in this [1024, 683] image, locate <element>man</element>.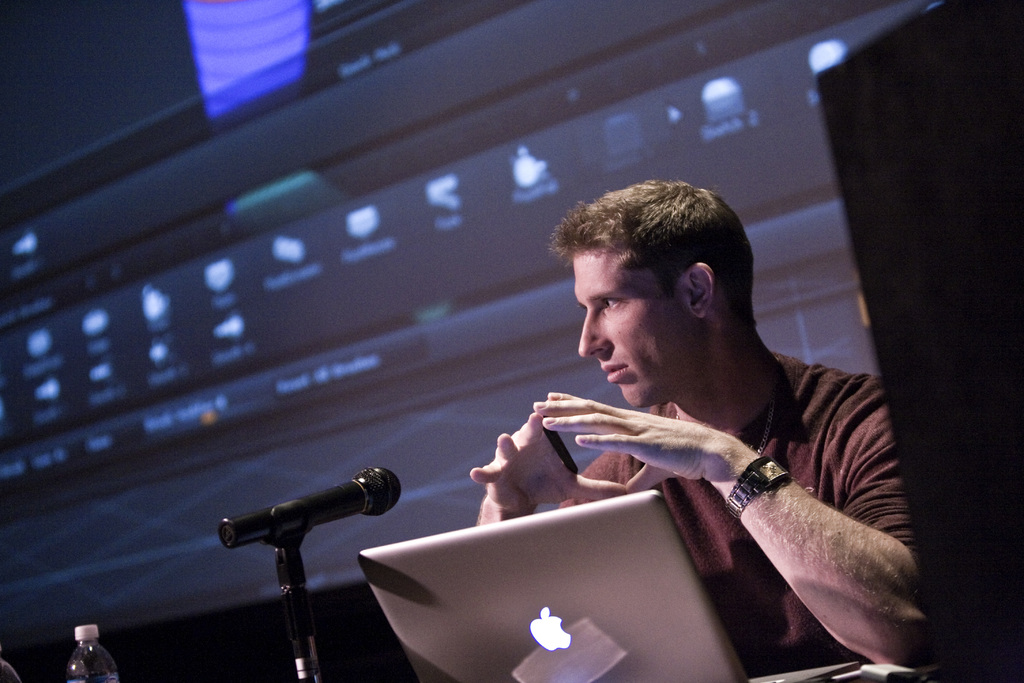
Bounding box: locate(413, 197, 936, 663).
